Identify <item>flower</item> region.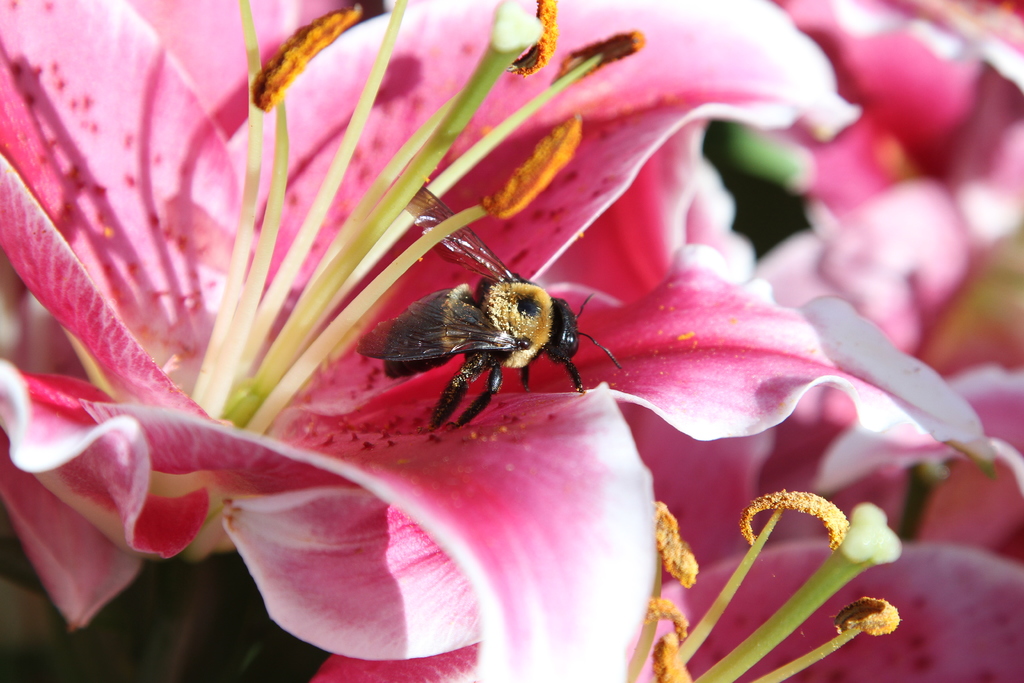
Region: bbox(0, 0, 865, 682).
